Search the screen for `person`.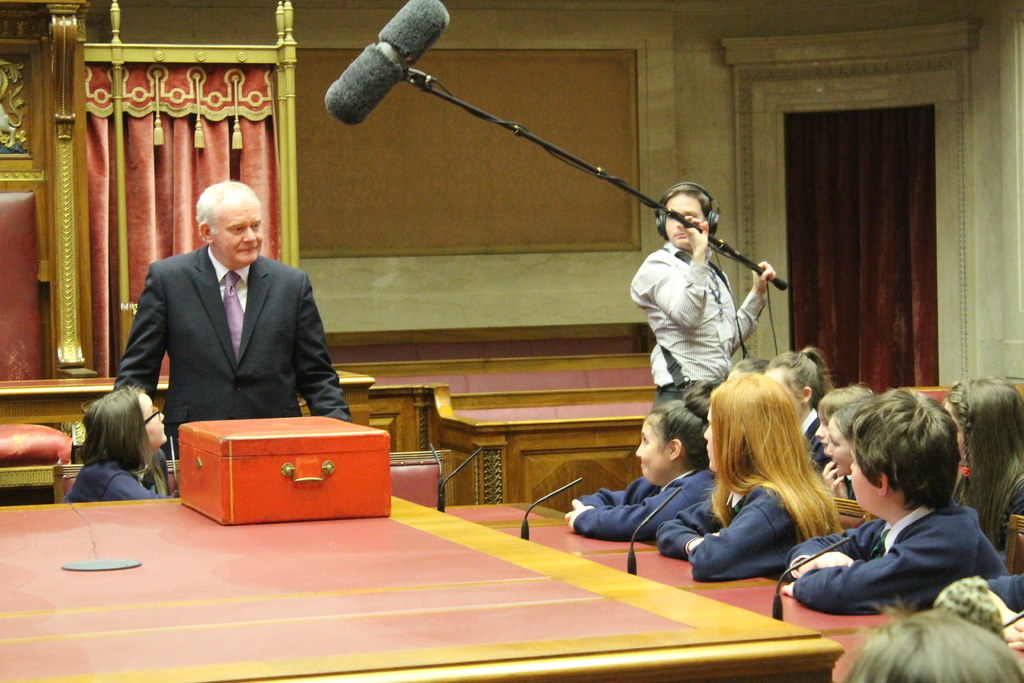
Found at region(724, 358, 772, 379).
